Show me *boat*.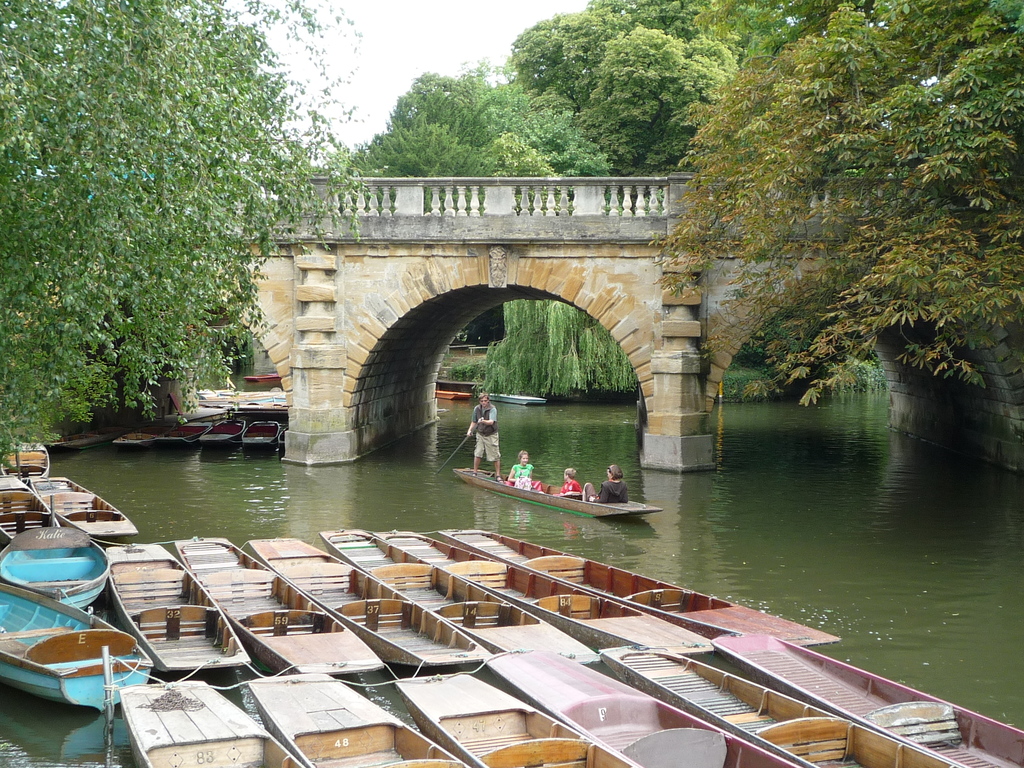
*boat* is here: x1=243 y1=419 x2=288 y2=451.
